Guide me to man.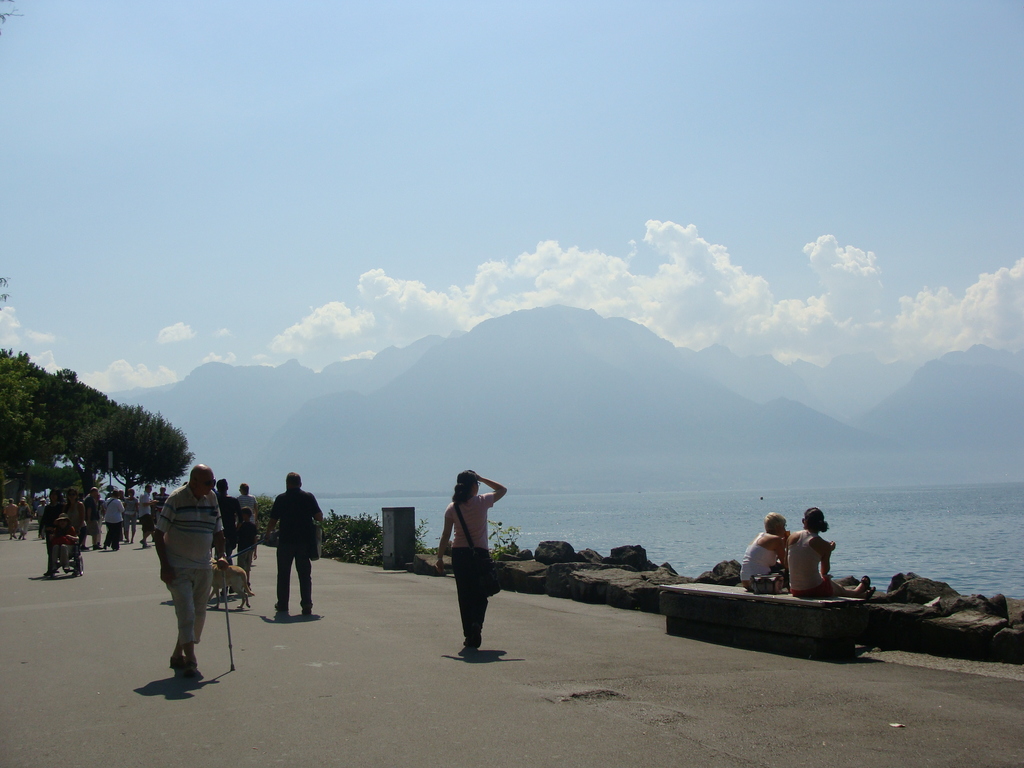
Guidance: bbox=[257, 470, 323, 628].
